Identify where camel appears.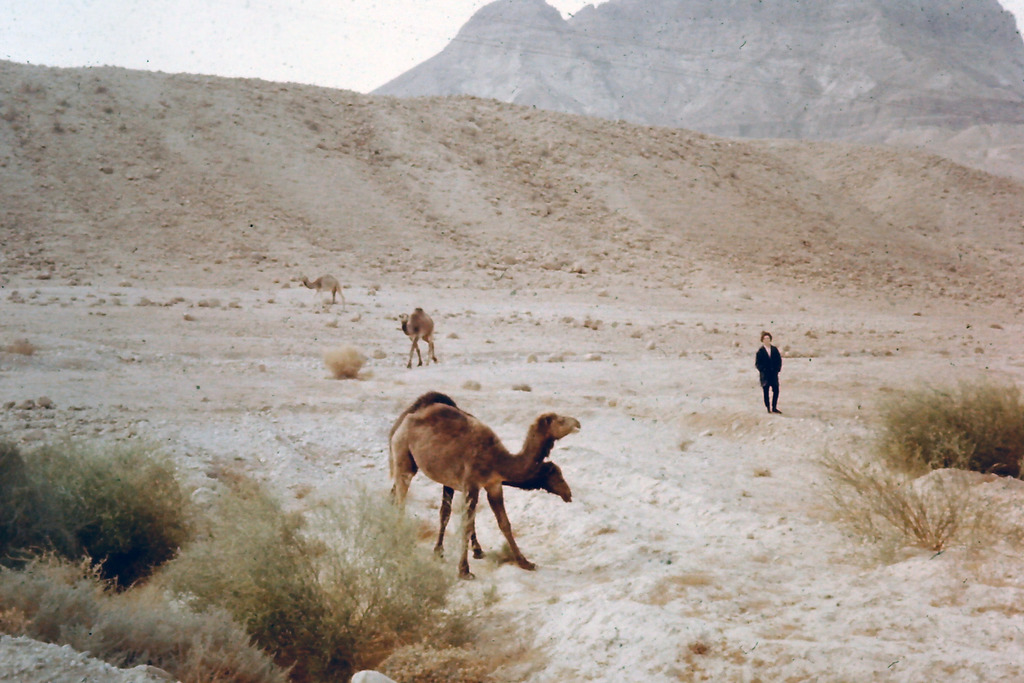
Appears at x1=387 y1=390 x2=574 y2=579.
